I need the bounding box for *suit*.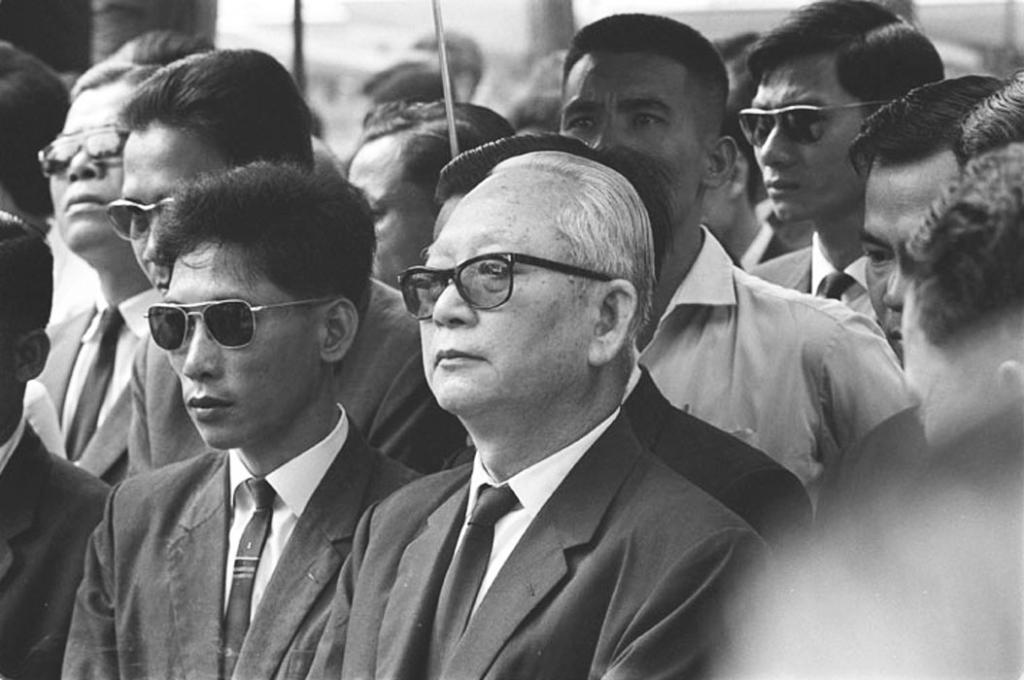
Here it is: x1=740 y1=228 x2=879 y2=329.
